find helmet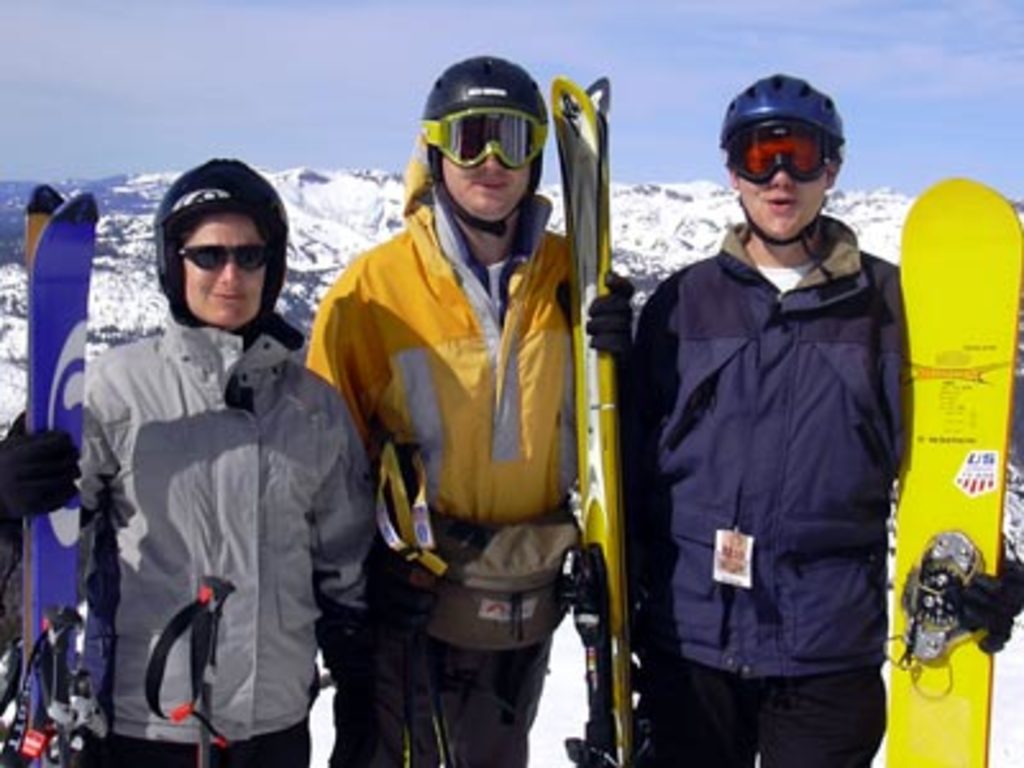
712:67:842:246
